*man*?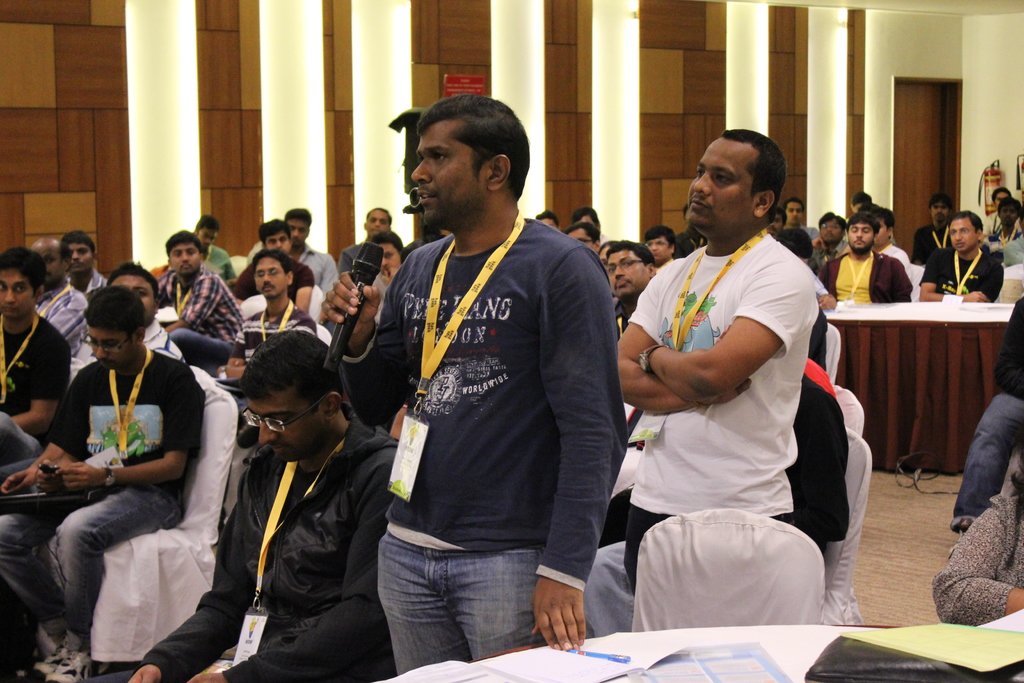
(87, 328, 400, 682)
